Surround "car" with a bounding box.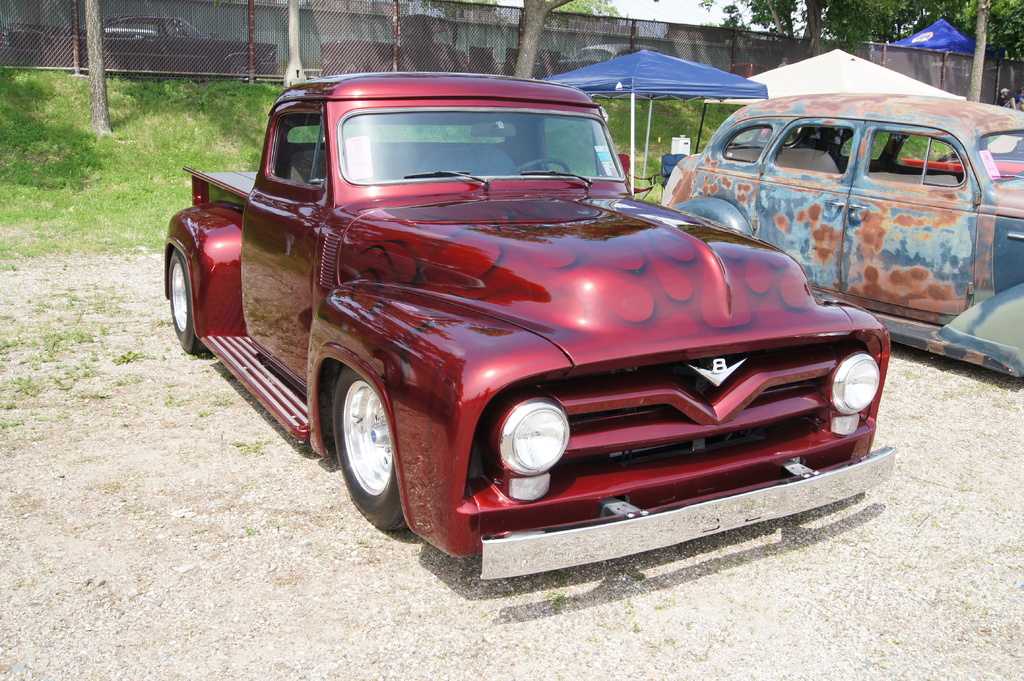
pyautogui.locateOnScreen(652, 95, 1023, 380).
